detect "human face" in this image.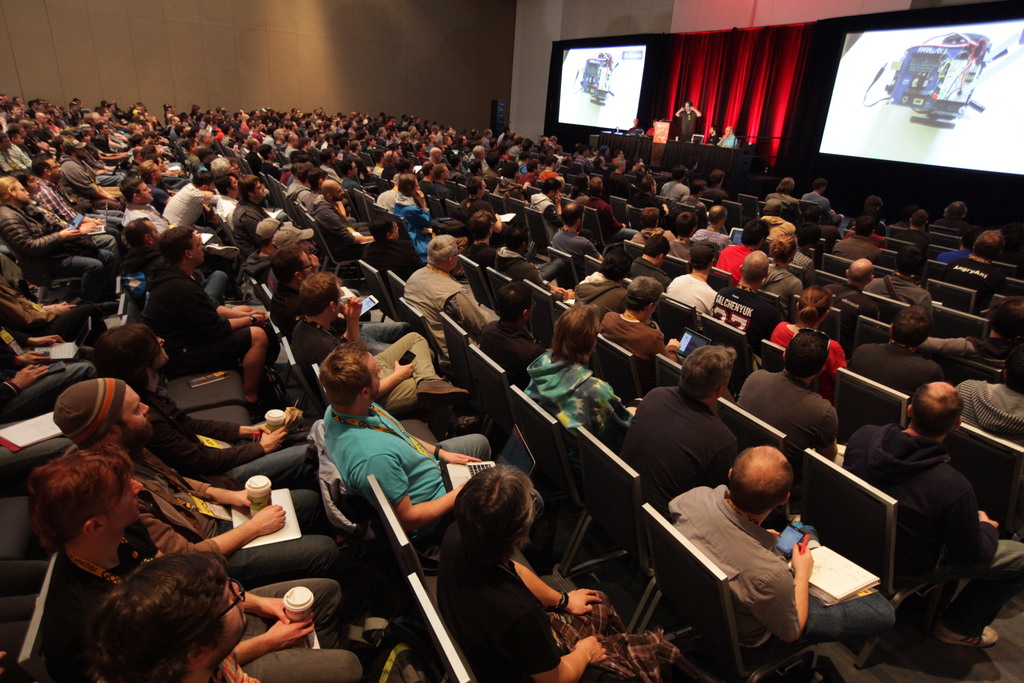
Detection: {"left": 620, "top": 160, "right": 628, "bottom": 174}.
